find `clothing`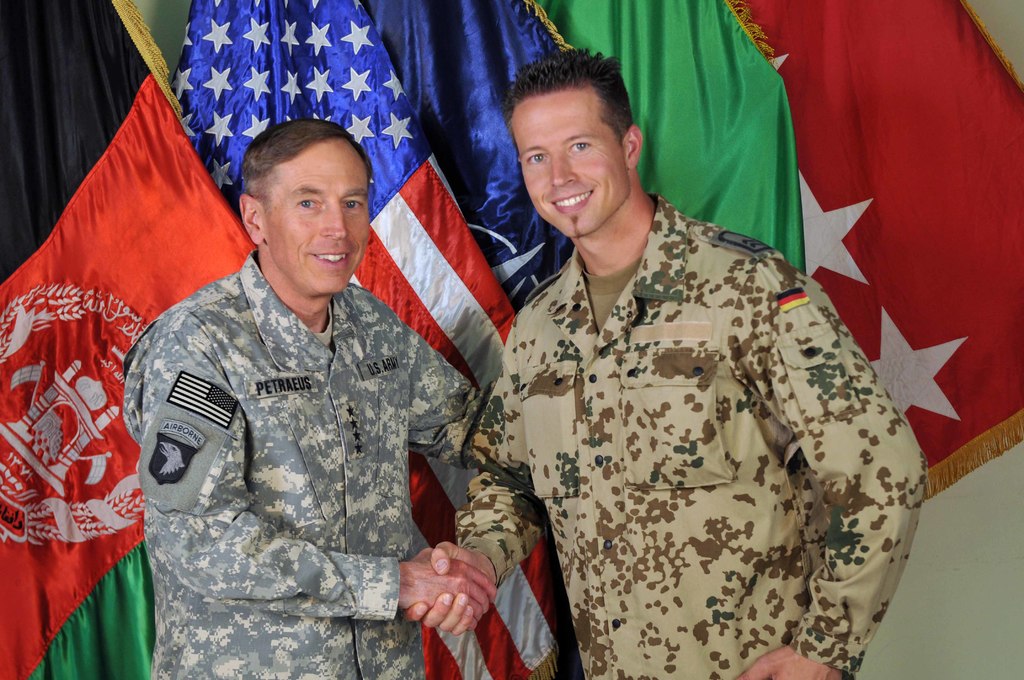
473,149,900,679
